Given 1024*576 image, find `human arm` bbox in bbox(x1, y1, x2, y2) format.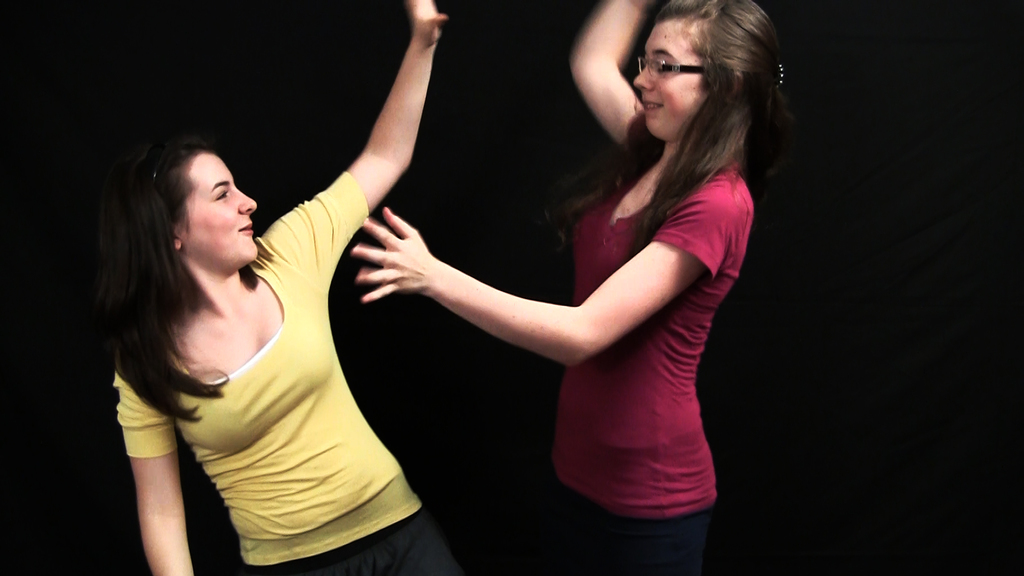
bbox(302, 24, 446, 253).
